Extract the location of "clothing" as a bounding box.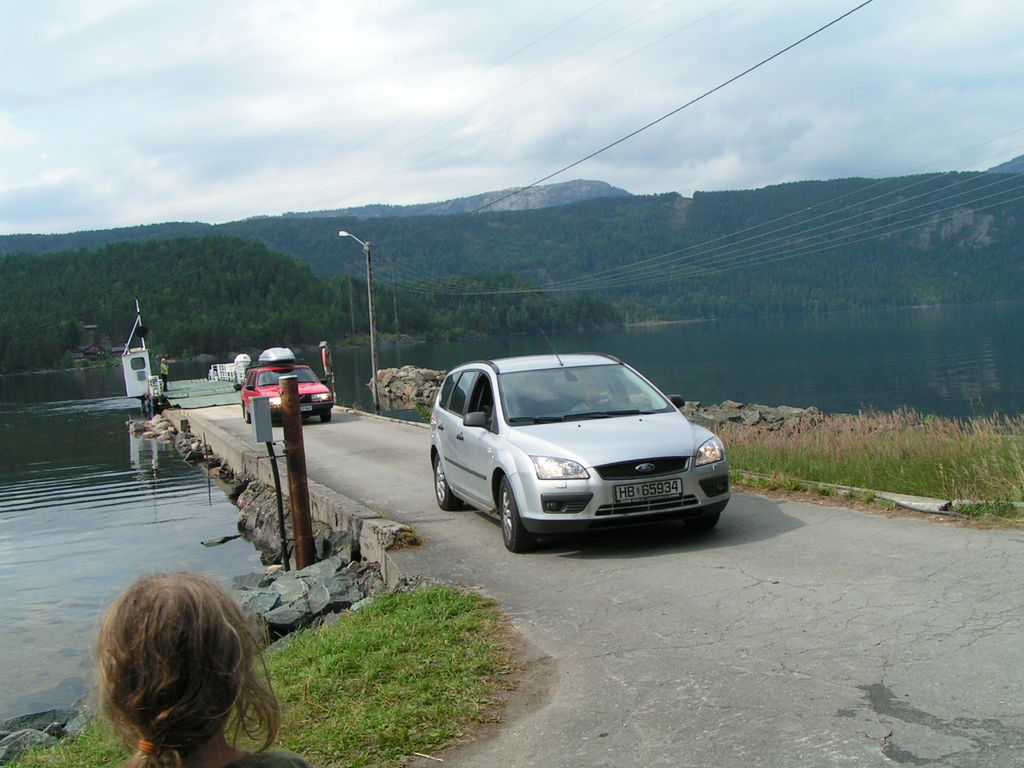
bbox=(224, 747, 309, 767).
